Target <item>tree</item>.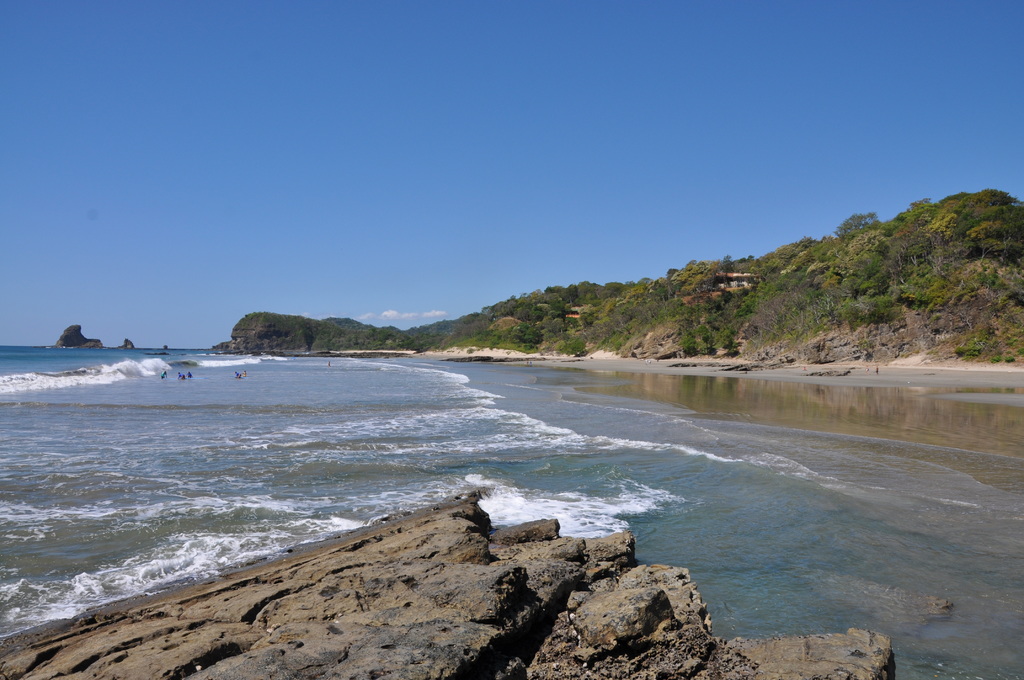
Target region: Rect(995, 196, 1019, 247).
